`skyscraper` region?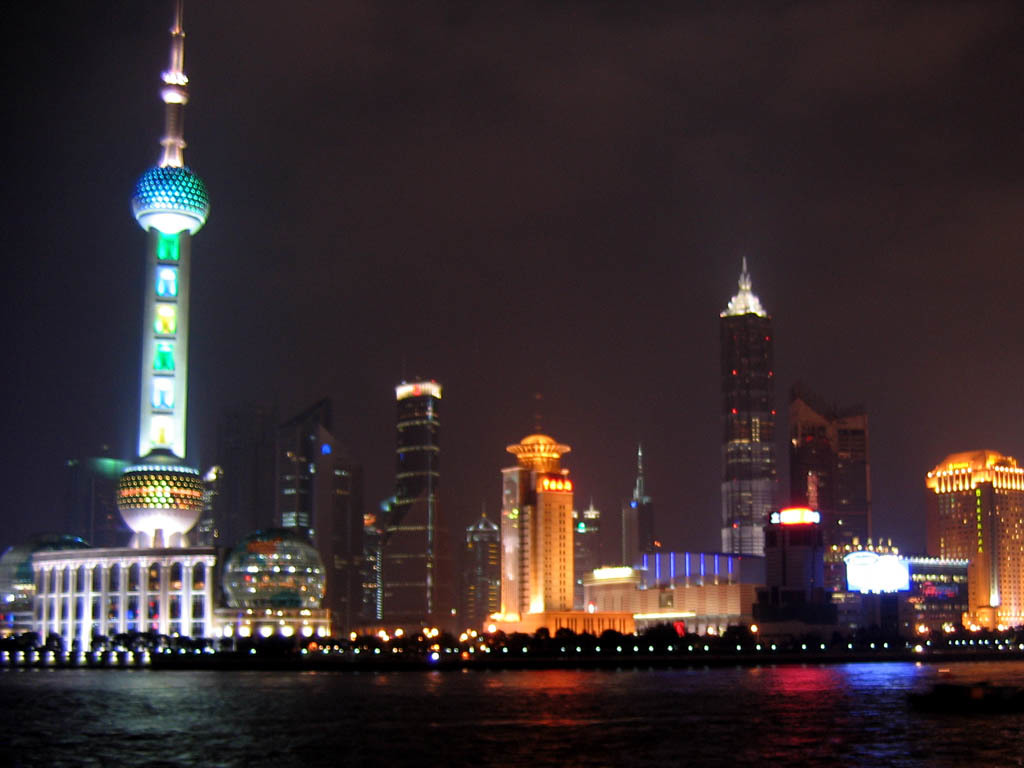
110:5:204:559
